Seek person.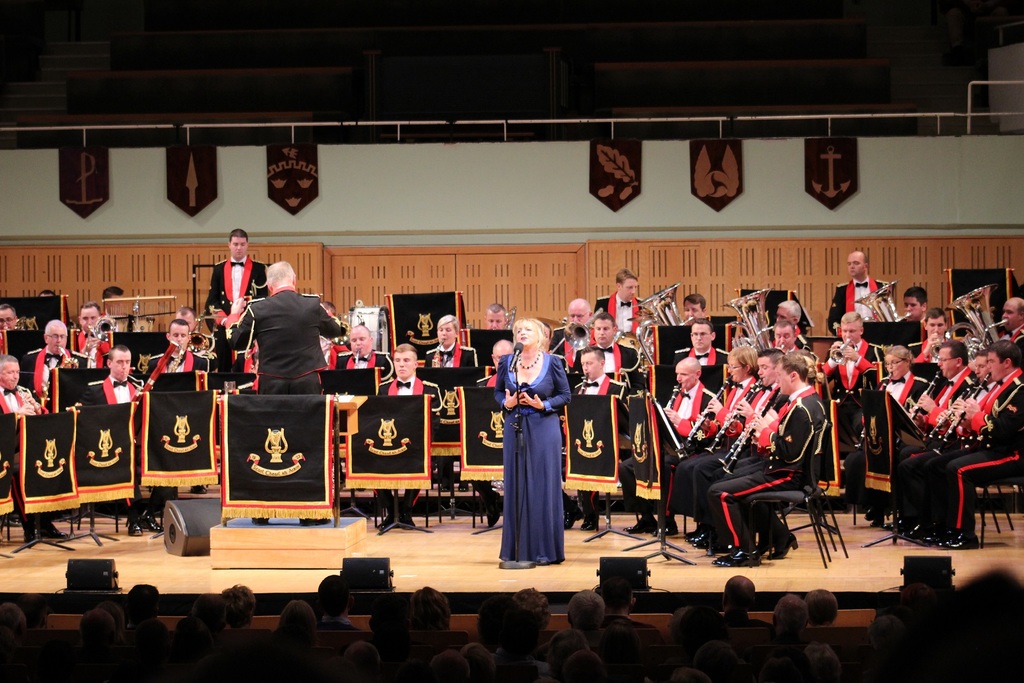
671 317 720 364.
